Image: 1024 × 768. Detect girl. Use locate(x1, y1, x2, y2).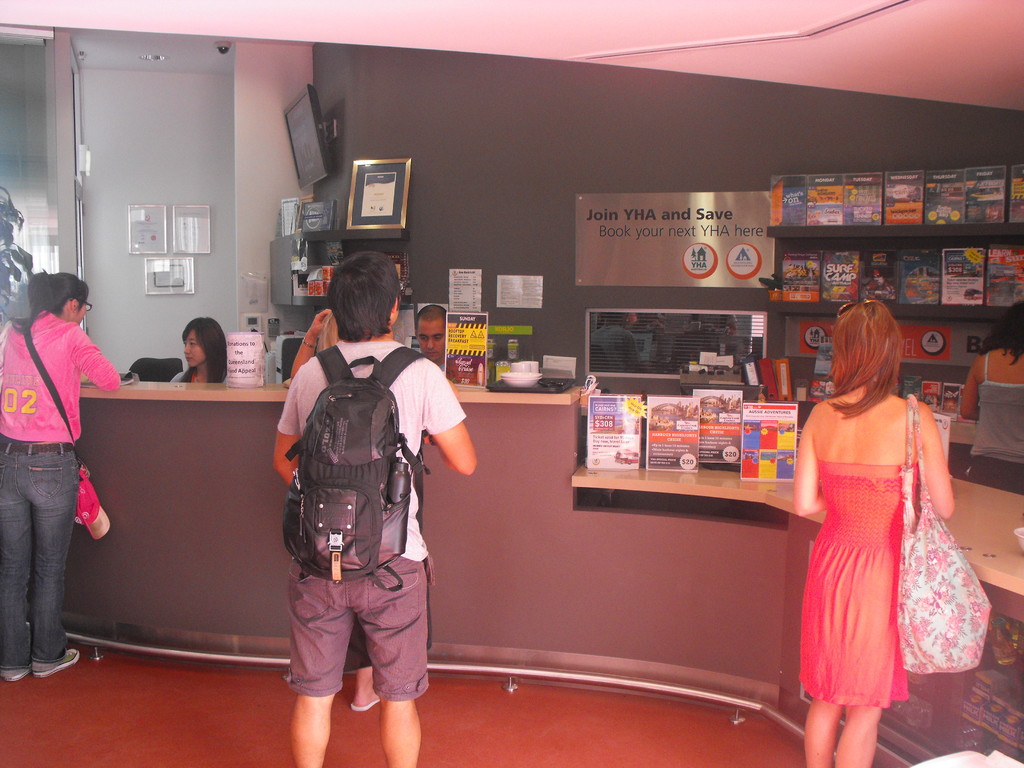
locate(173, 316, 227, 381).
